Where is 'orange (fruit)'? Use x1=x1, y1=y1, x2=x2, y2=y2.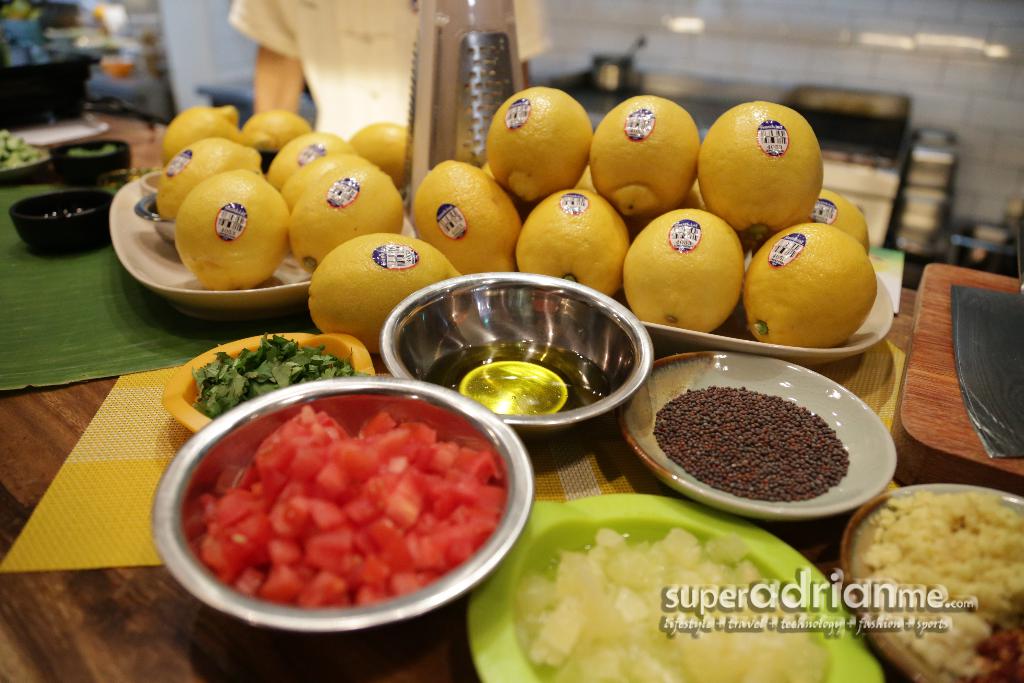
x1=742, y1=222, x2=878, y2=352.
